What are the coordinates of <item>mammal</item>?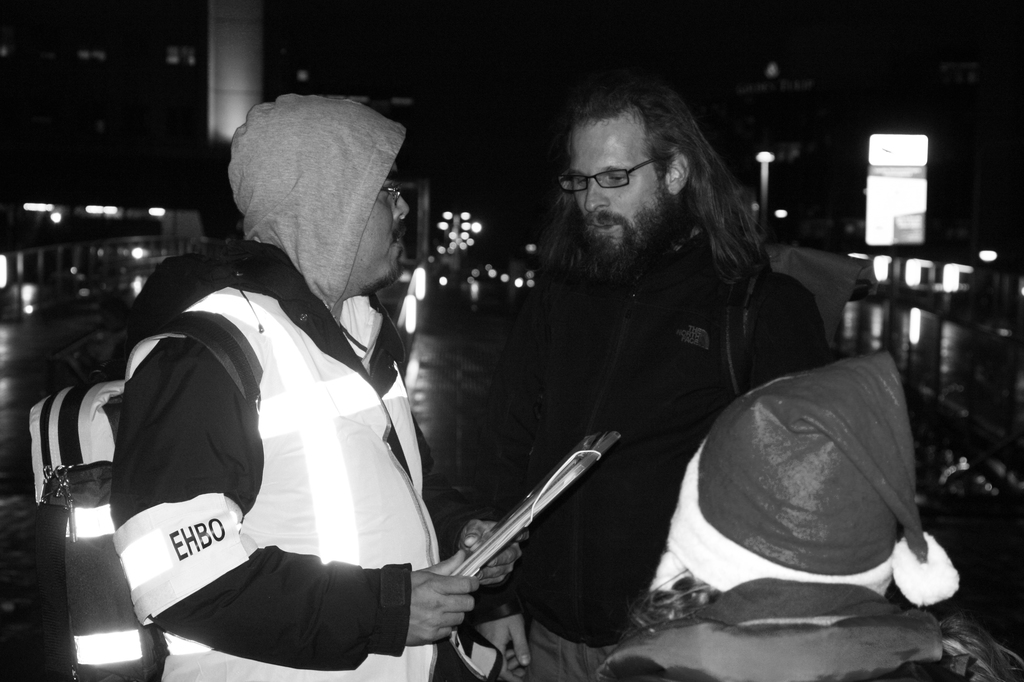
56 152 551 674.
